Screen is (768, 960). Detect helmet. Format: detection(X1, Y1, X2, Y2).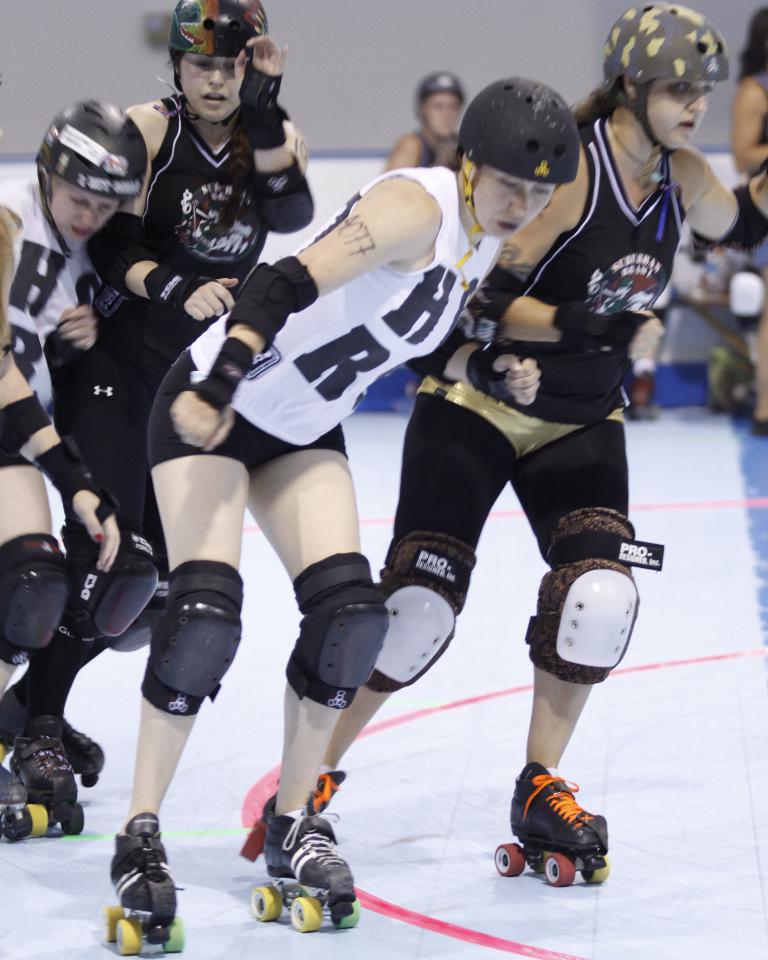
detection(169, 0, 271, 116).
